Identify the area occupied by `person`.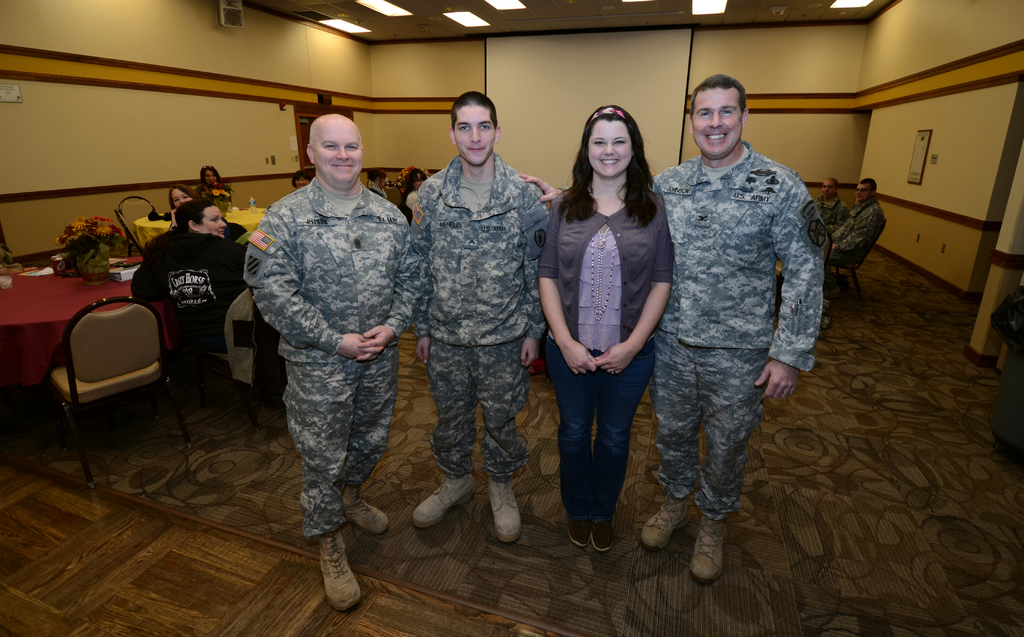
Area: Rect(532, 99, 675, 555).
